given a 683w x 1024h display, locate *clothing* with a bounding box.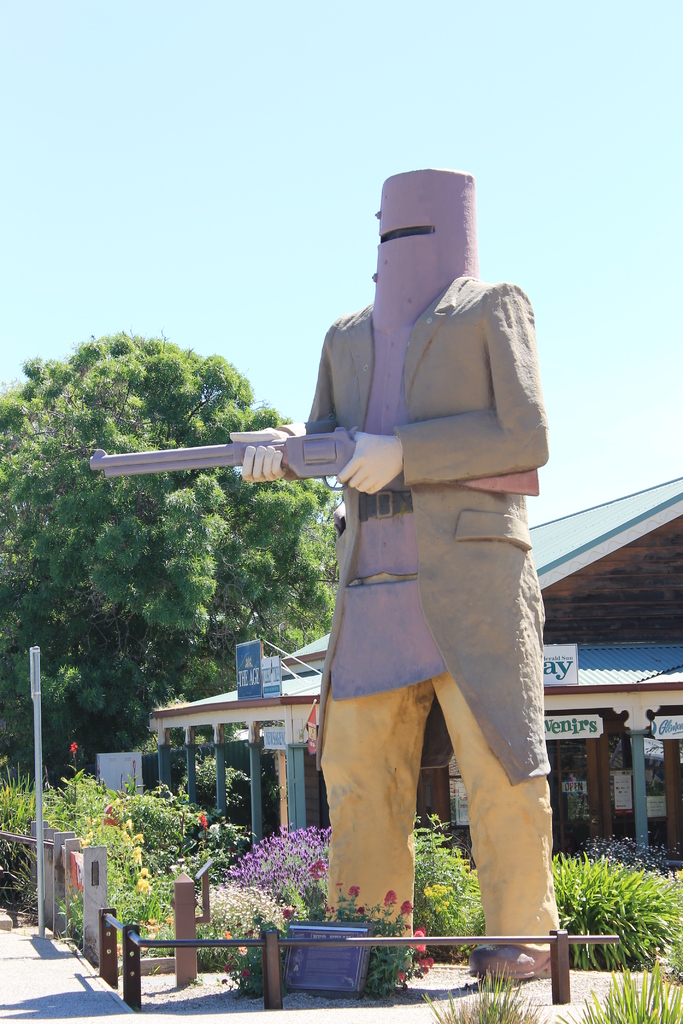
Located: Rect(311, 274, 545, 948).
